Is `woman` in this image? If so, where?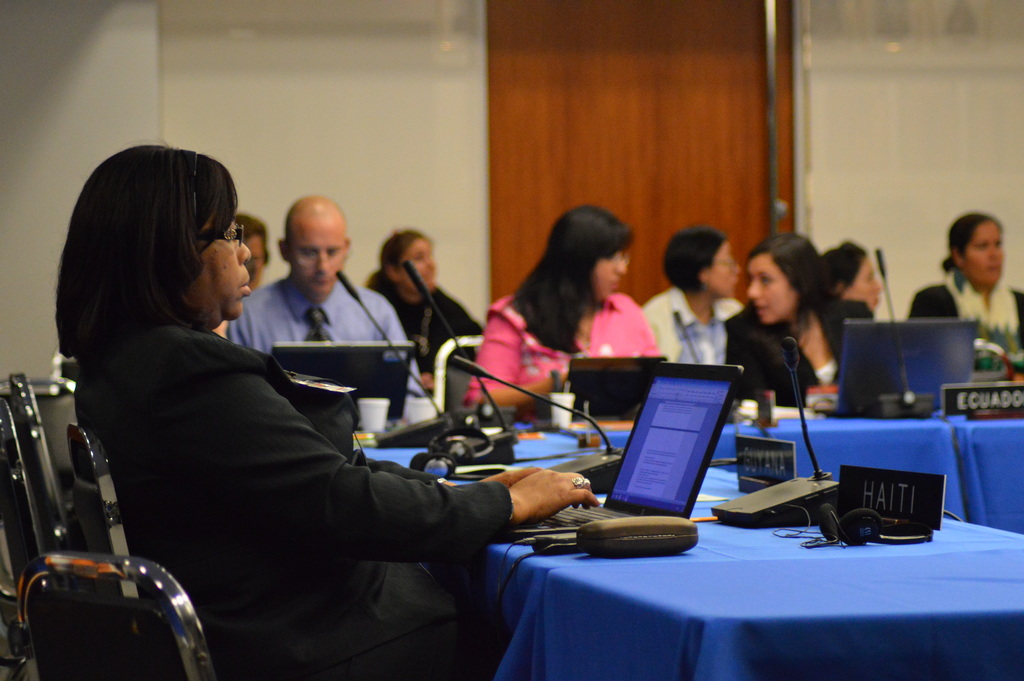
Yes, at 64, 137, 472, 663.
